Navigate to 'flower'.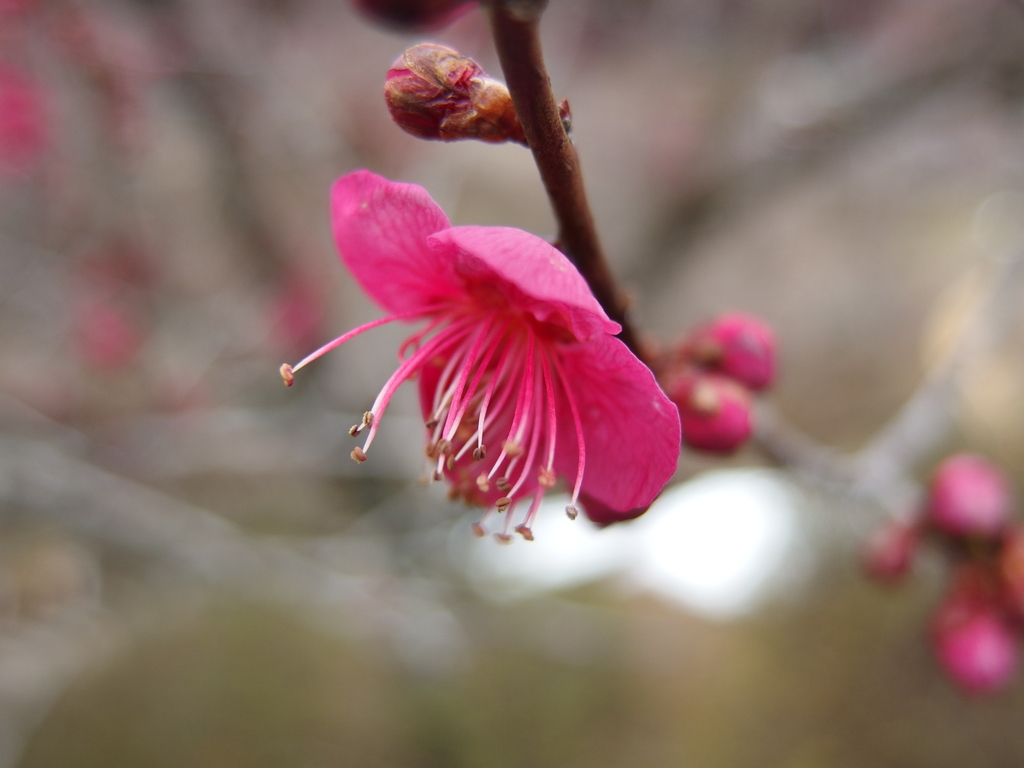
Navigation target: box(280, 163, 678, 536).
